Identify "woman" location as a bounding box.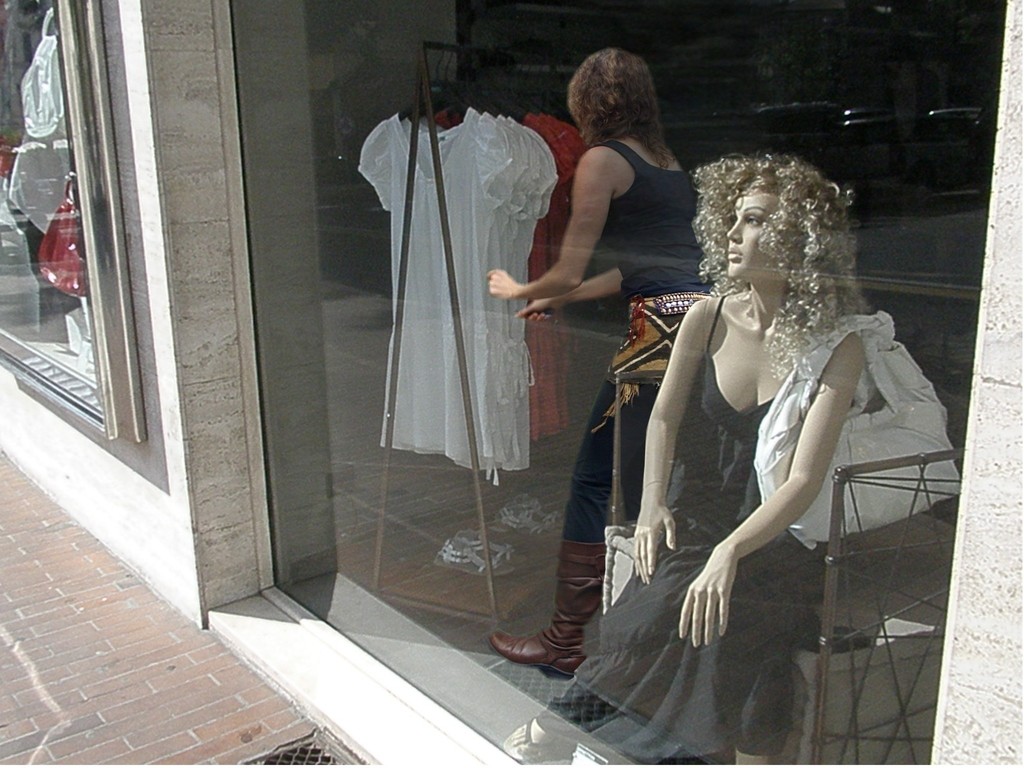
(476, 40, 739, 681).
